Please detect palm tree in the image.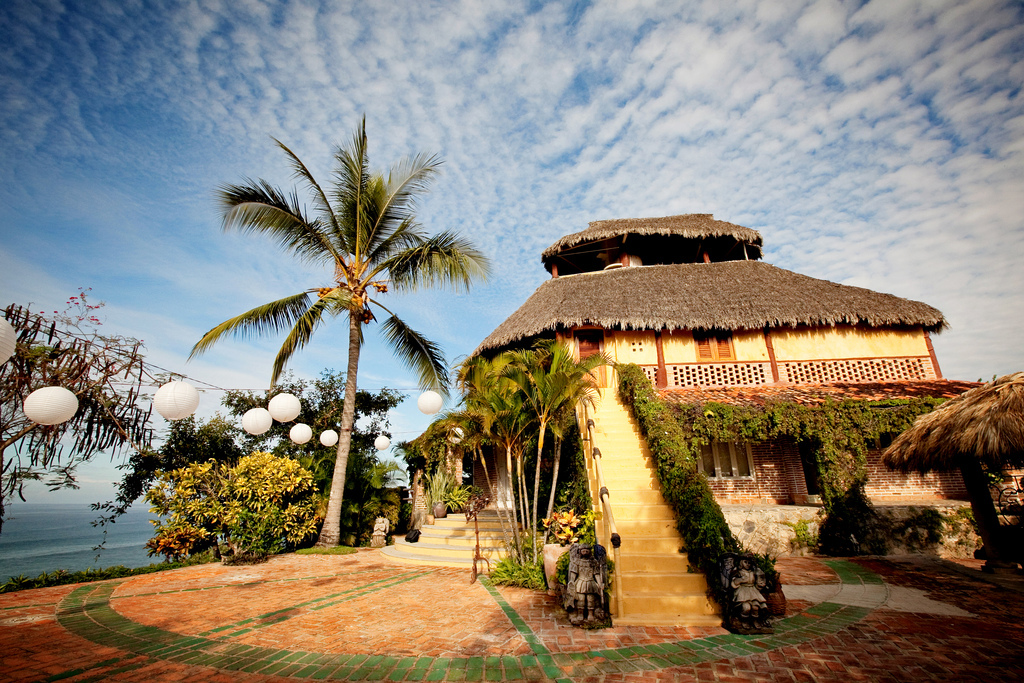
rect(190, 118, 491, 546).
